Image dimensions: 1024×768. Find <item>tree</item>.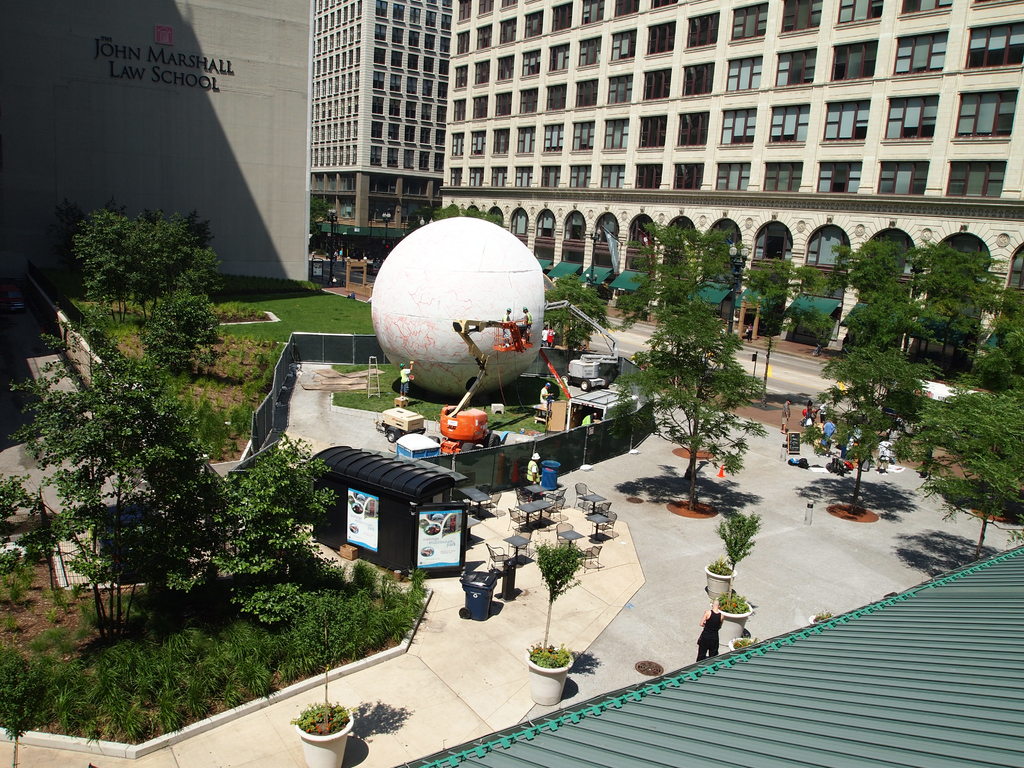
bbox=(54, 196, 89, 281).
